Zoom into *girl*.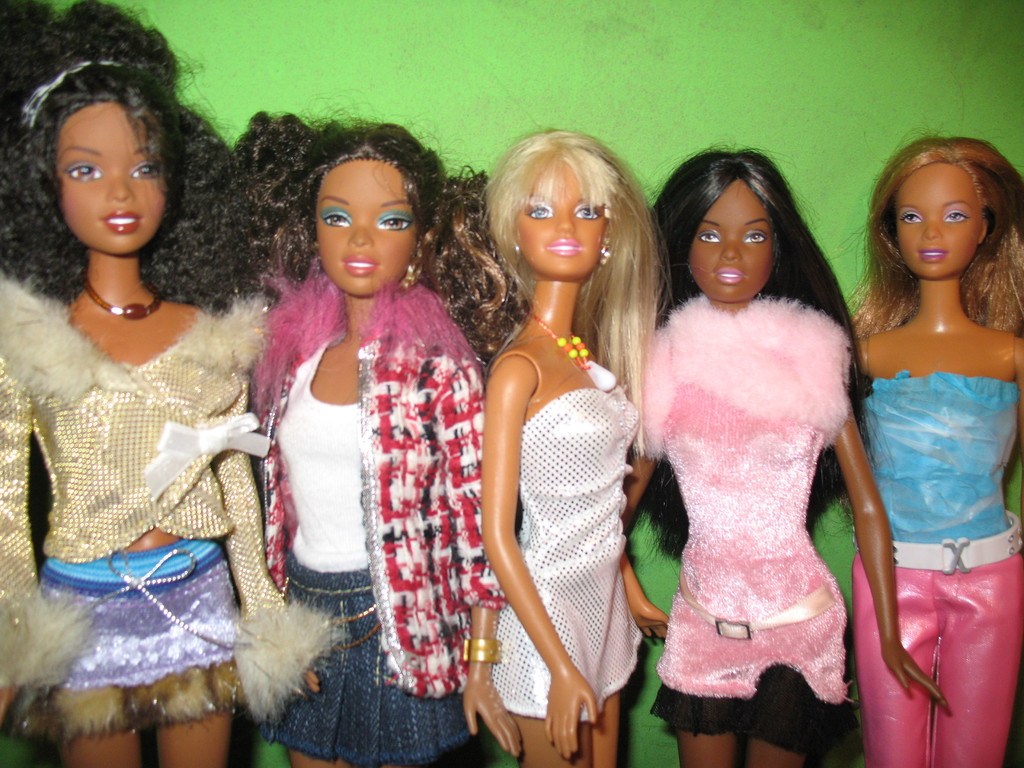
Zoom target: (828, 83, 1023, 767).
